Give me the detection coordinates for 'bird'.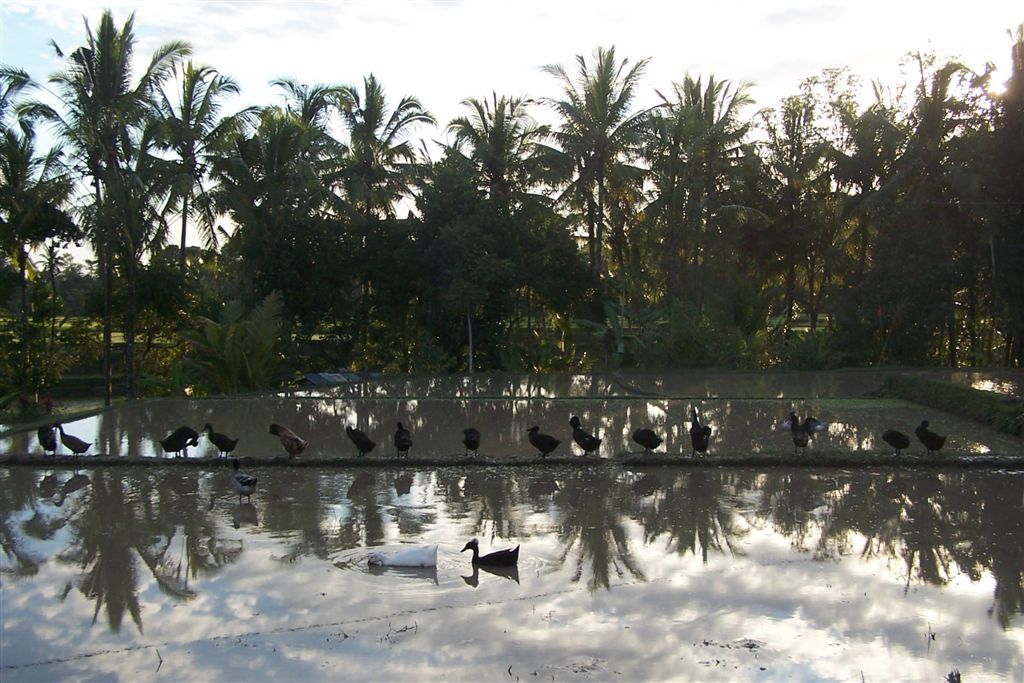
select_region(366, 543, 446, 569).
